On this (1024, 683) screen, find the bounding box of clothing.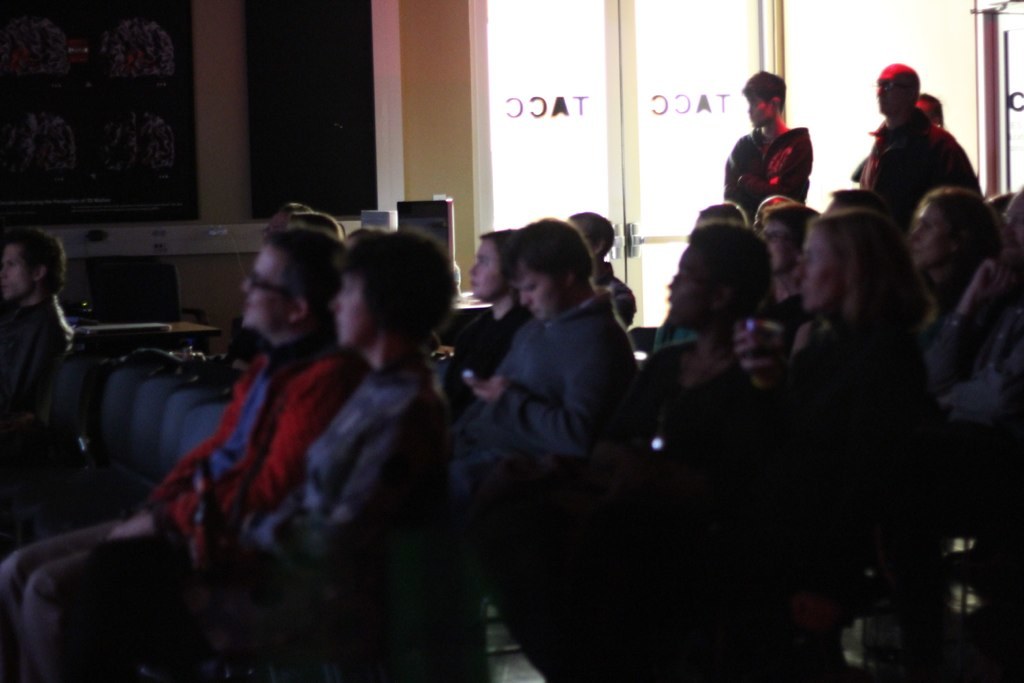
Bounding box: Rect(161, 340, 352, 552).
